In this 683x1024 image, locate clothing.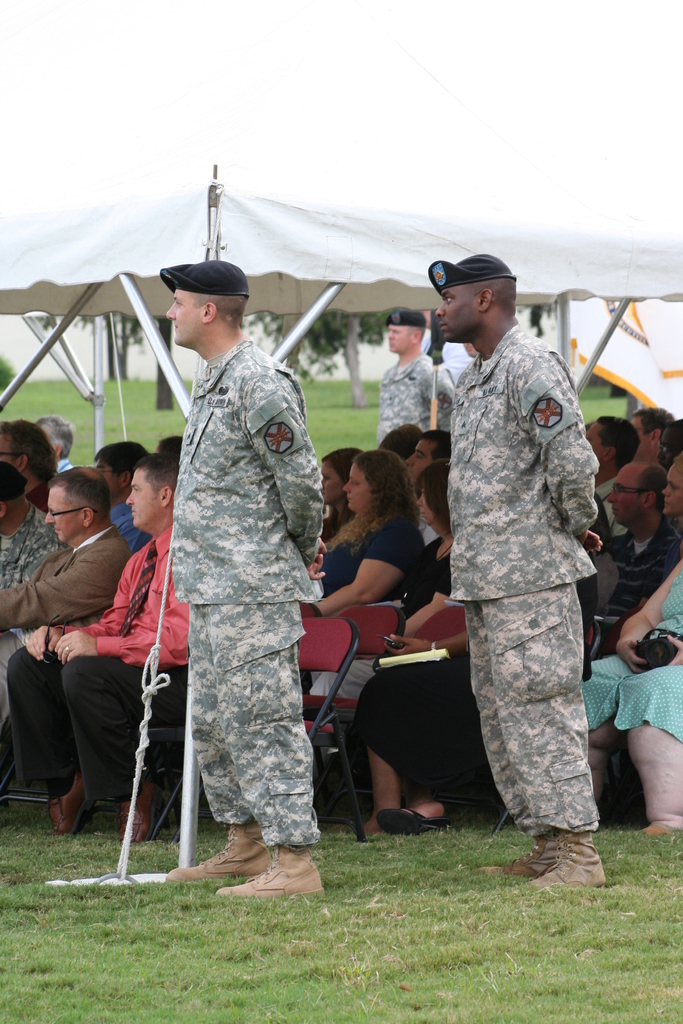
Bounding box: bbox(164, 325, 329, 851).
